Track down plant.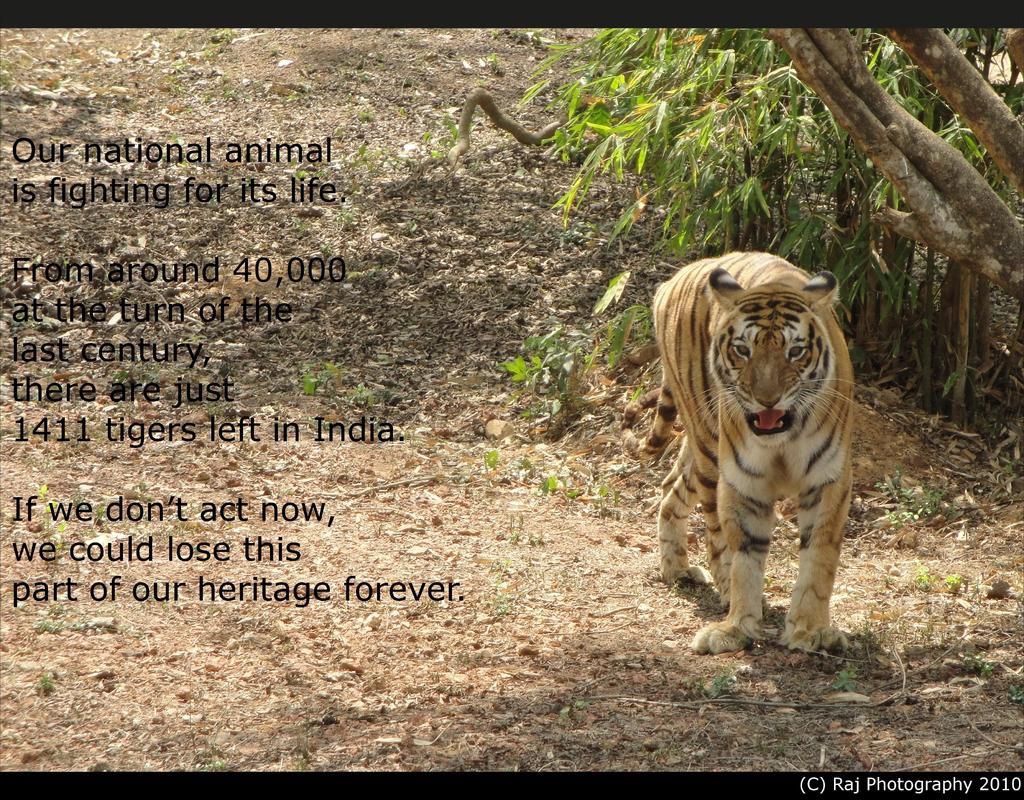
Tracked to bbox(963, 653, 1009, 686).
